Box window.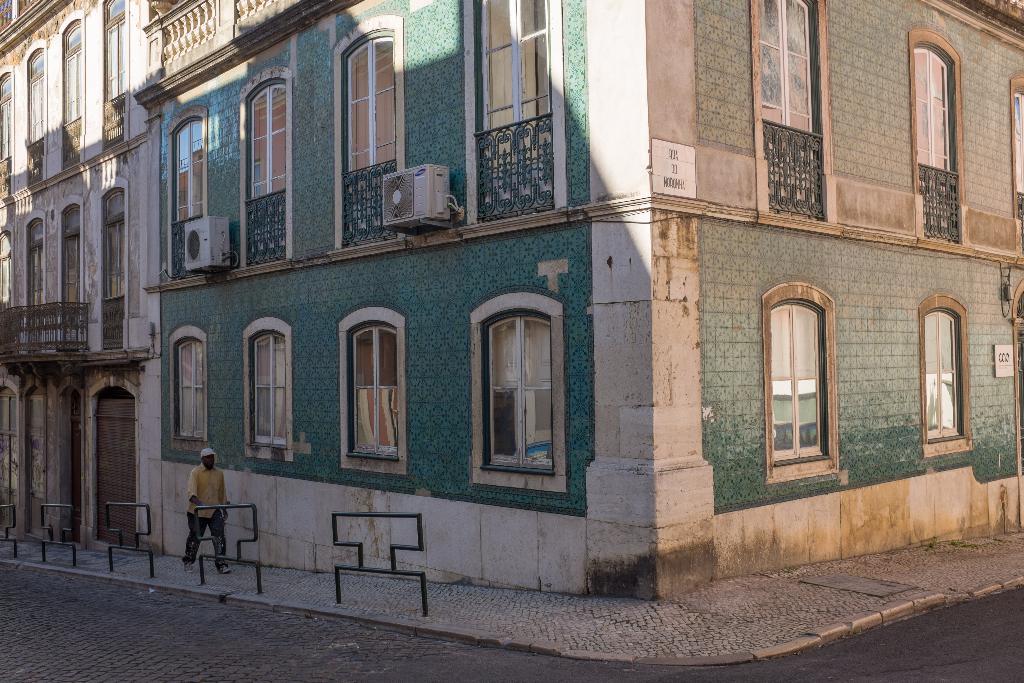
164/325/212/452.
